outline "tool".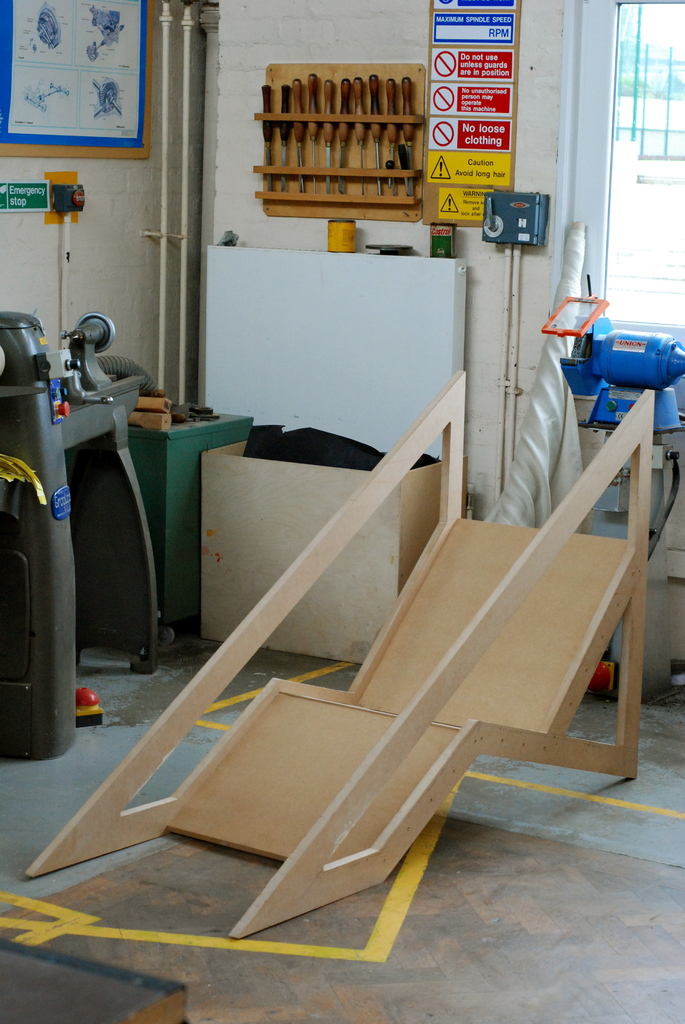
Outline: box(402, 79, 418, 199).
